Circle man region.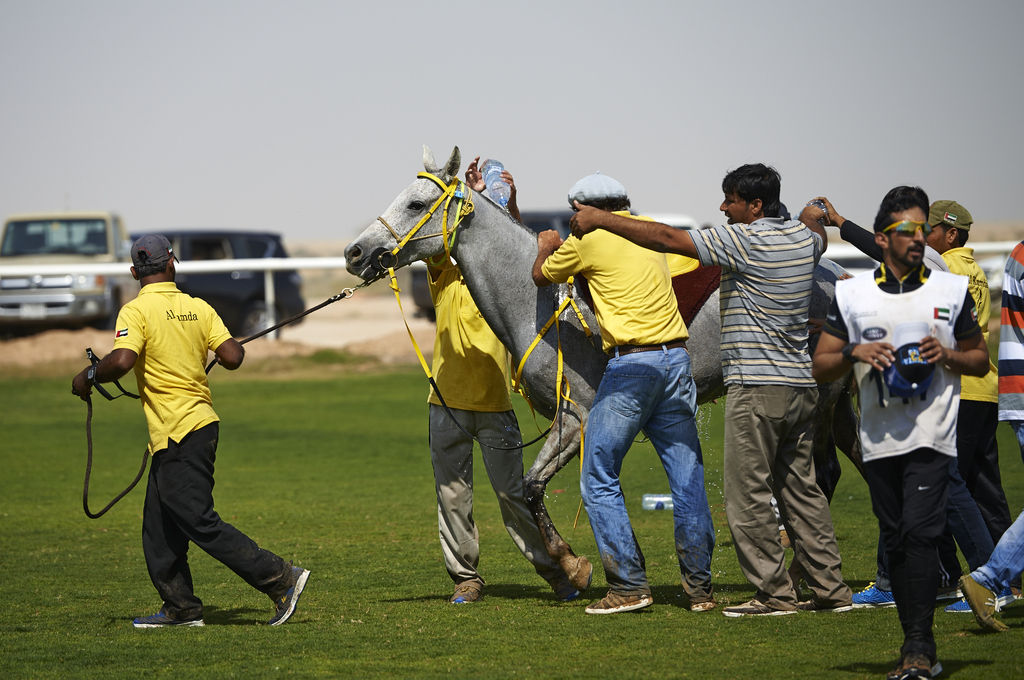
Region: 954, 233, 1023, 637.
